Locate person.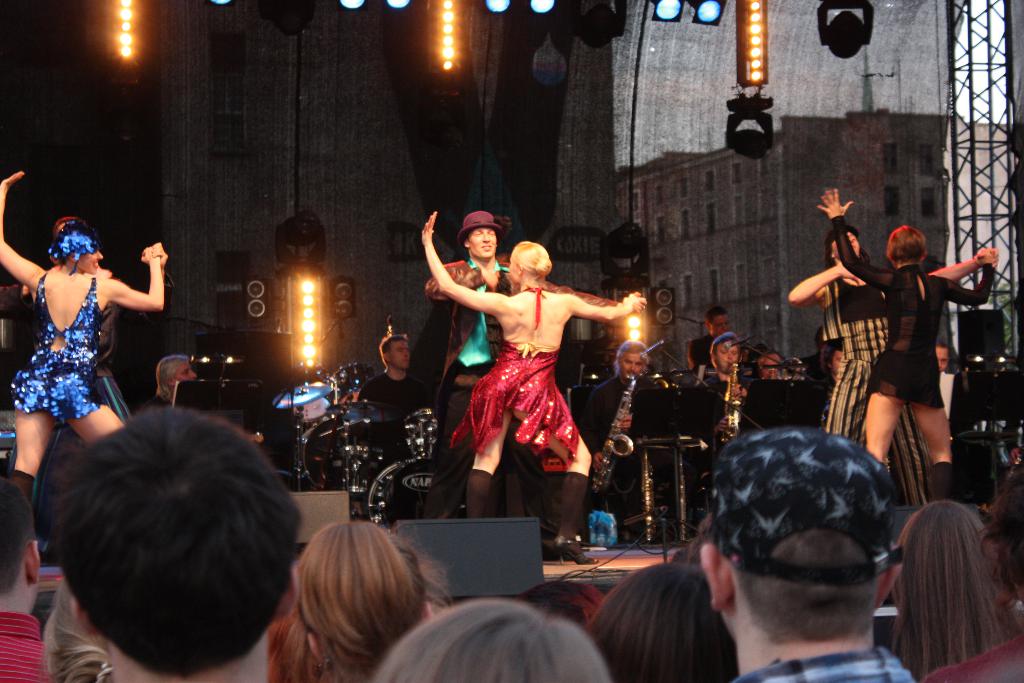
Bounding box: (0,476,51,682).
